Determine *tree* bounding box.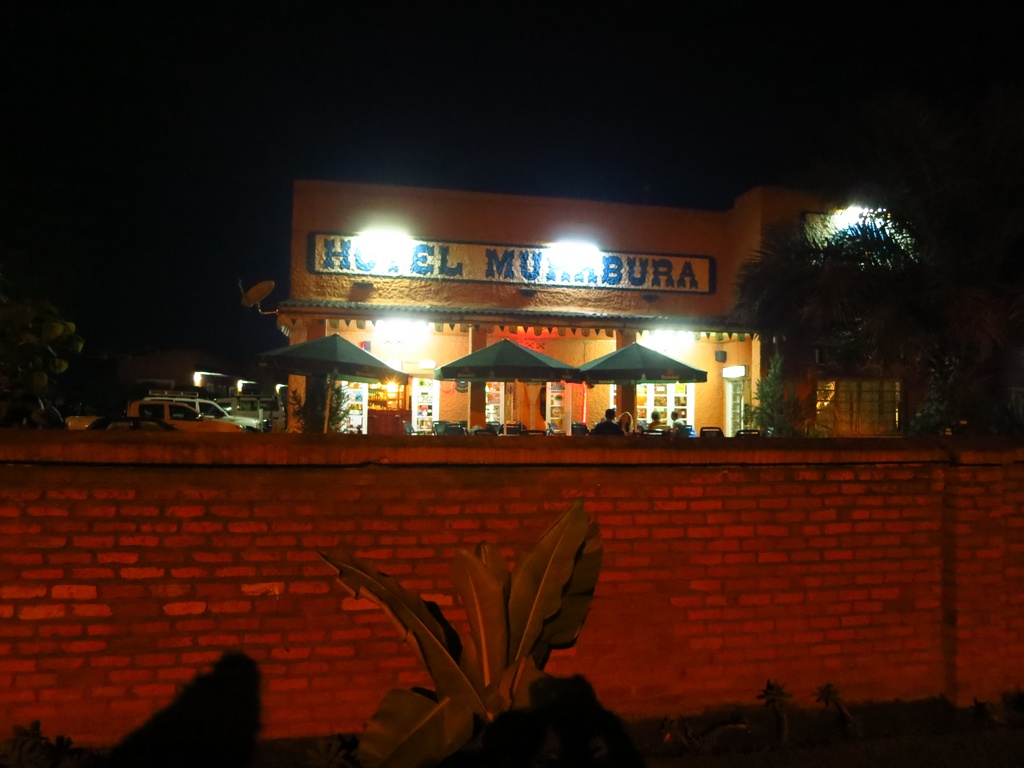
Determined: [317,492,607,767].
